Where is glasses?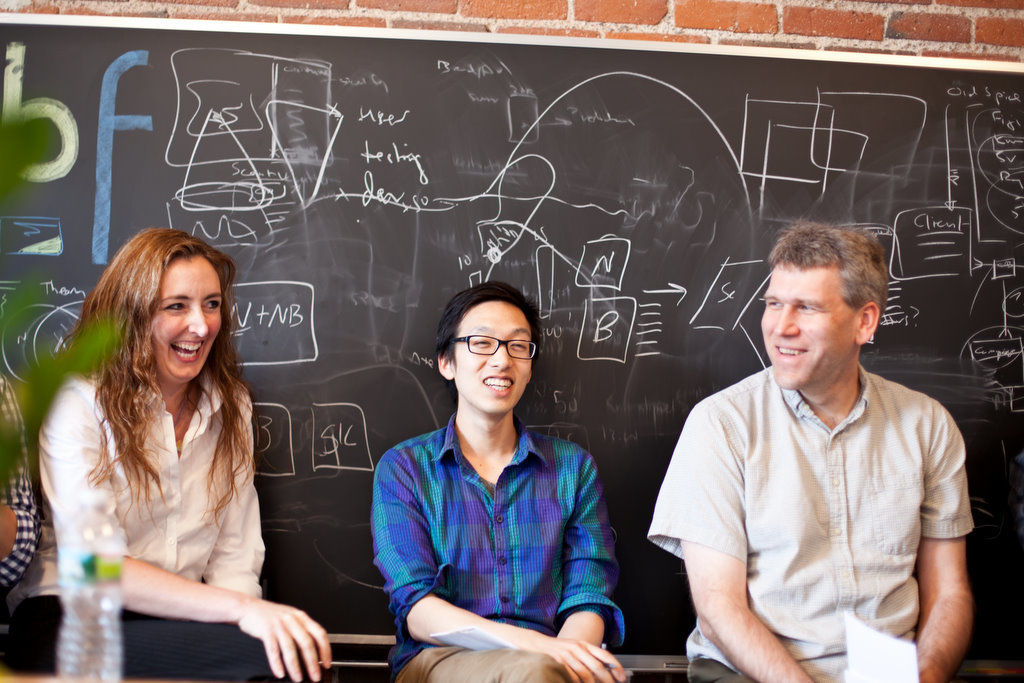
[452, 335, 541, 357].
